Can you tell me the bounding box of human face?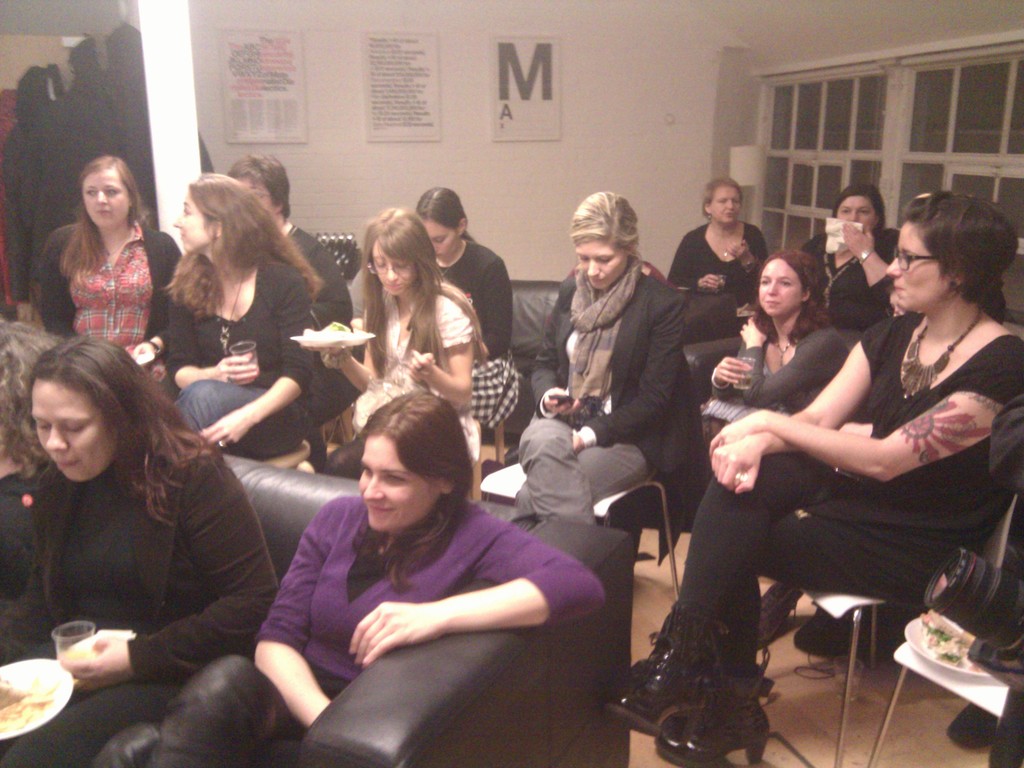
{"left": 236, "top": 176, "right": 272, "bottom": 212}.
